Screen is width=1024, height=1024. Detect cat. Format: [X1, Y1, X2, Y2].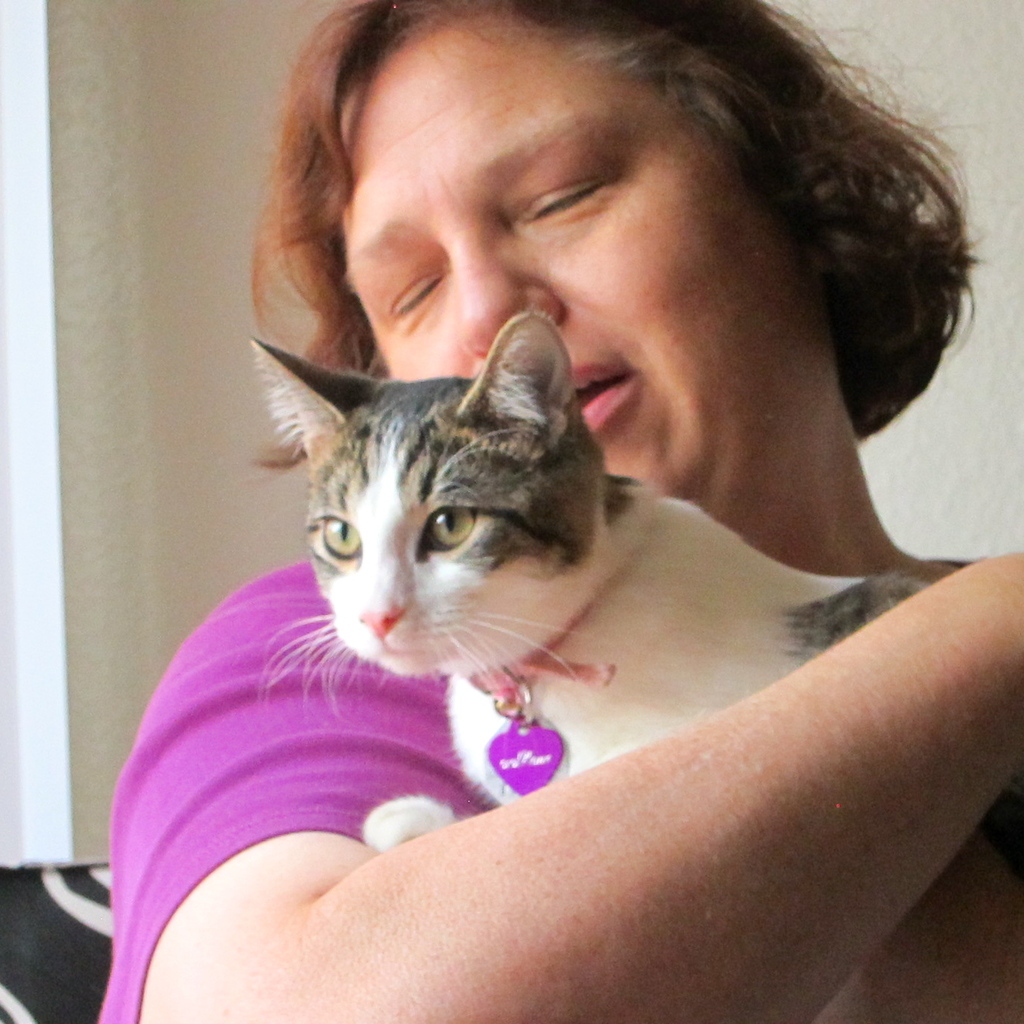
[249, 336, 1023, 851].
